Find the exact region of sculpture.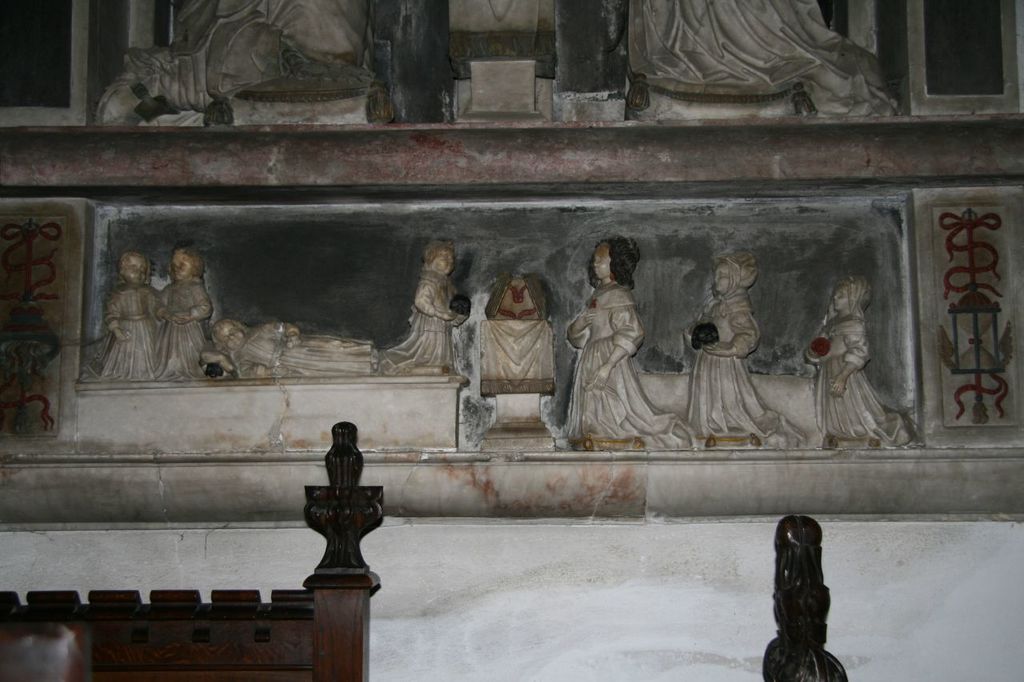
Exact region: Rect(565, 237, 685, 469).
